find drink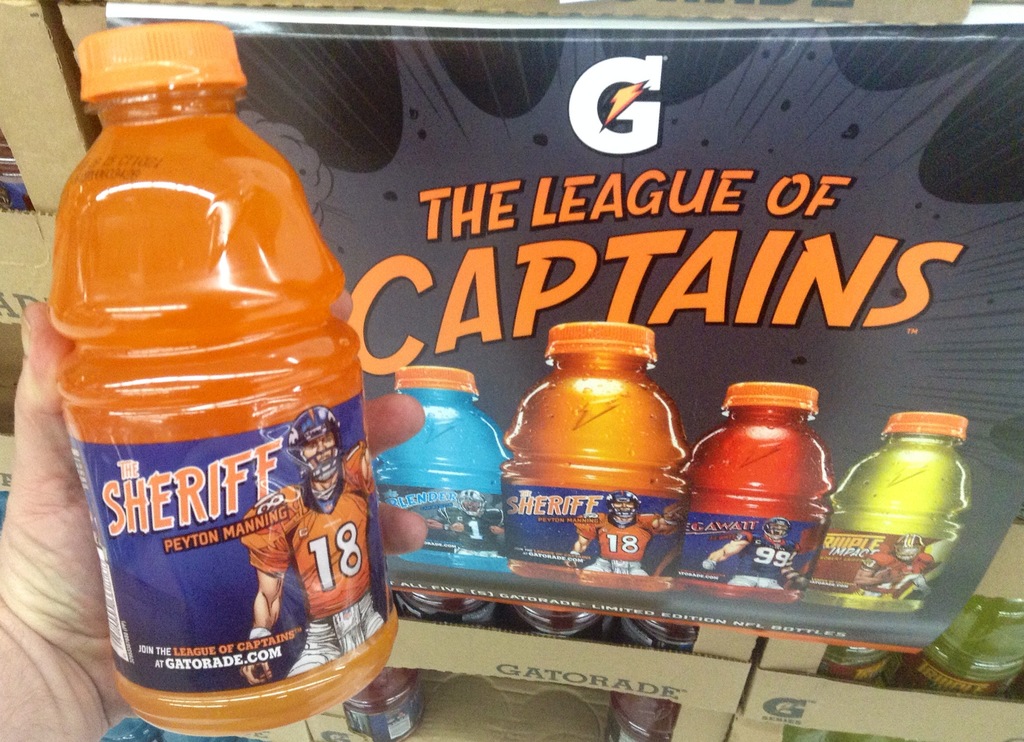
824/443/972/606
